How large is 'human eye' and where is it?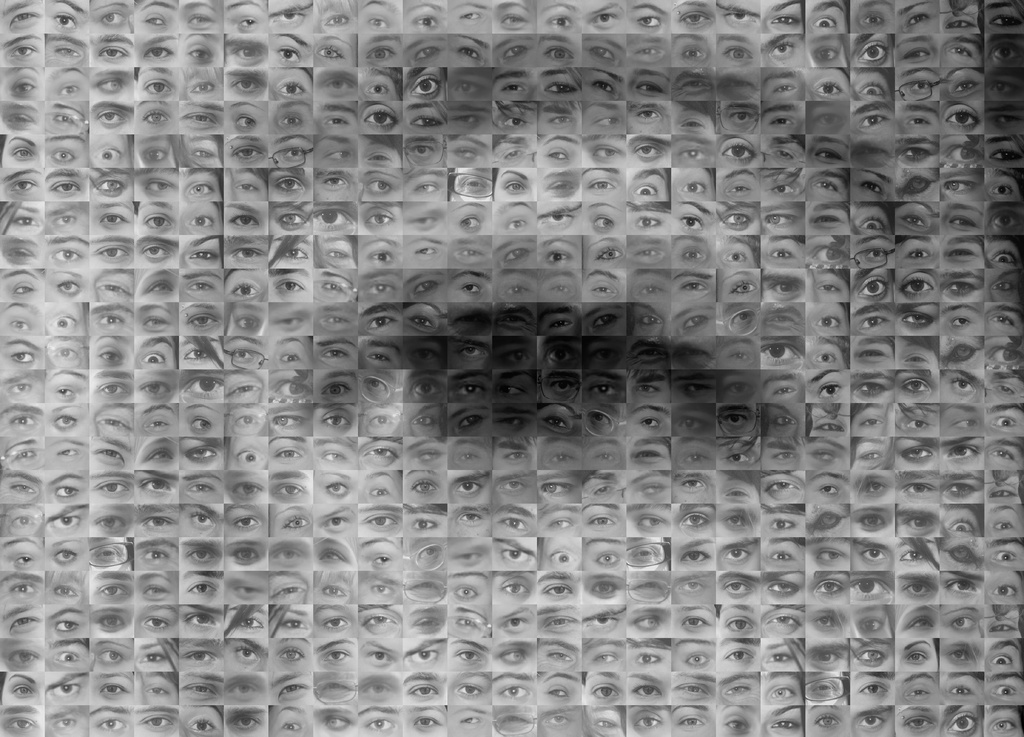
Bounding box: Rect(767, 610, 797, 629).
